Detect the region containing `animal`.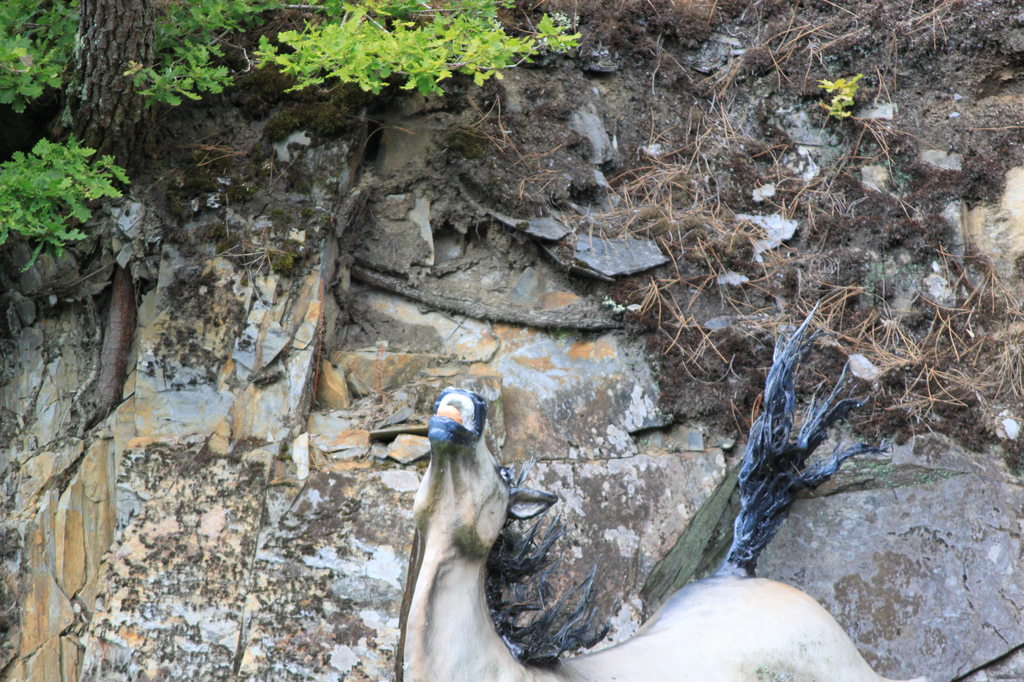
box(393, 385, 899, 681).
